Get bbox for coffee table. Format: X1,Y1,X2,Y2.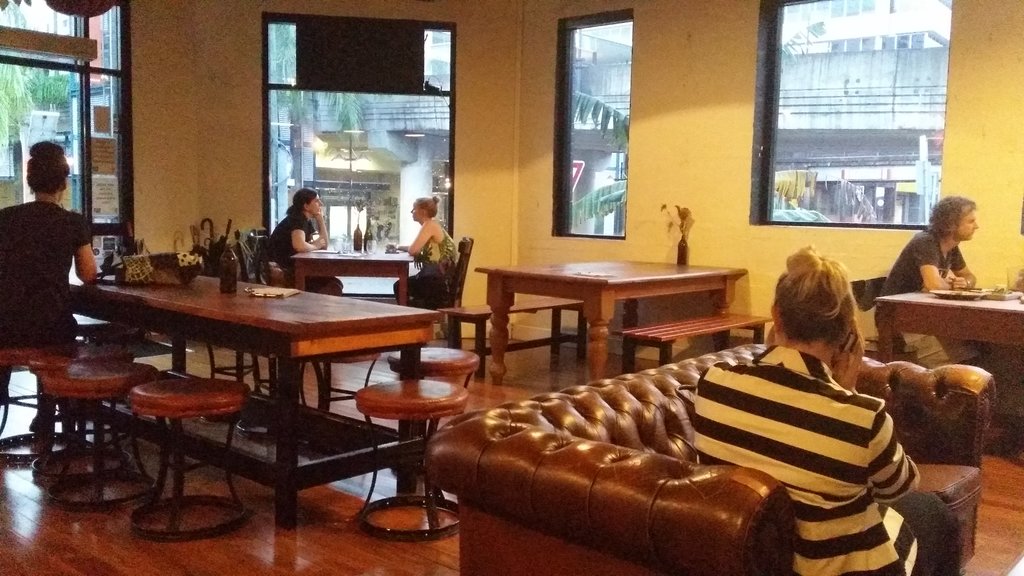
871,282,1023,356.
